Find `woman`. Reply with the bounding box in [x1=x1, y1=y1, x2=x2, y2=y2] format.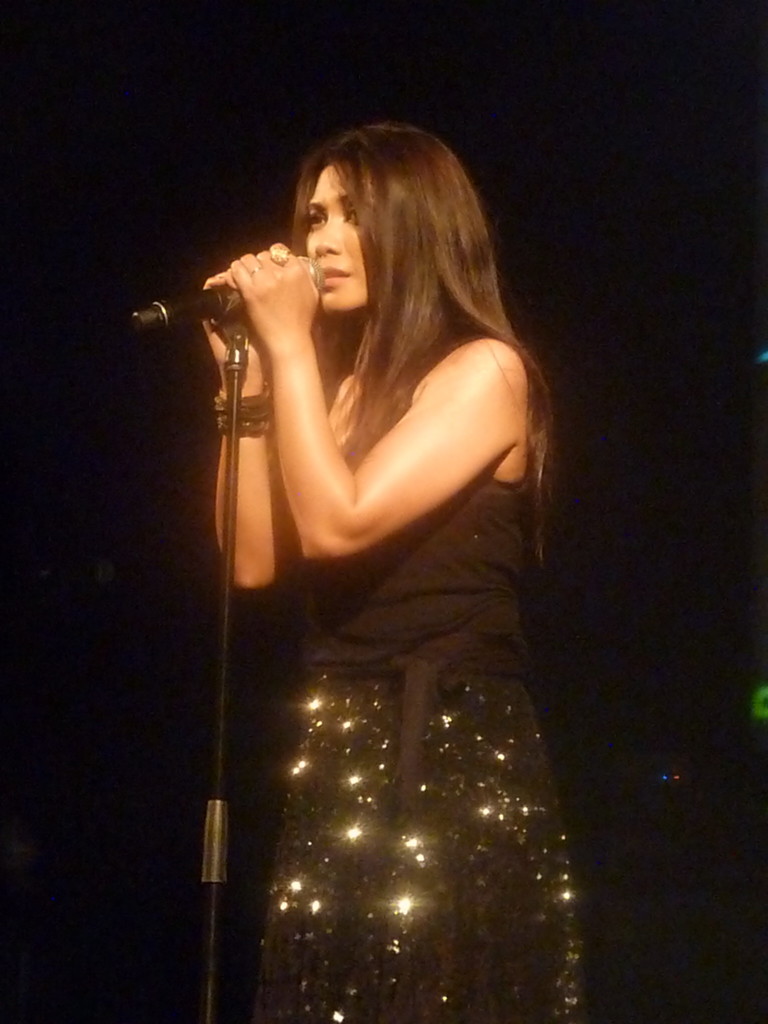
[x1=156, y1=118, x2=598, y2=995].
